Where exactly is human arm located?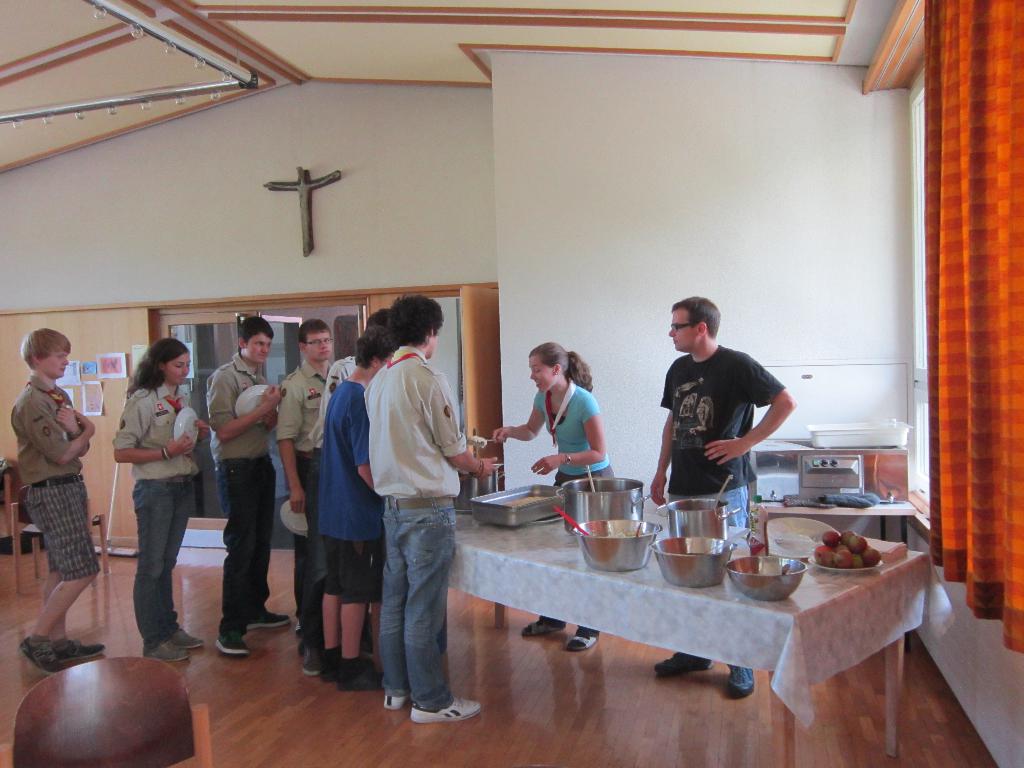
Its bounding box is l=271, t=380, r=302, b=516.
